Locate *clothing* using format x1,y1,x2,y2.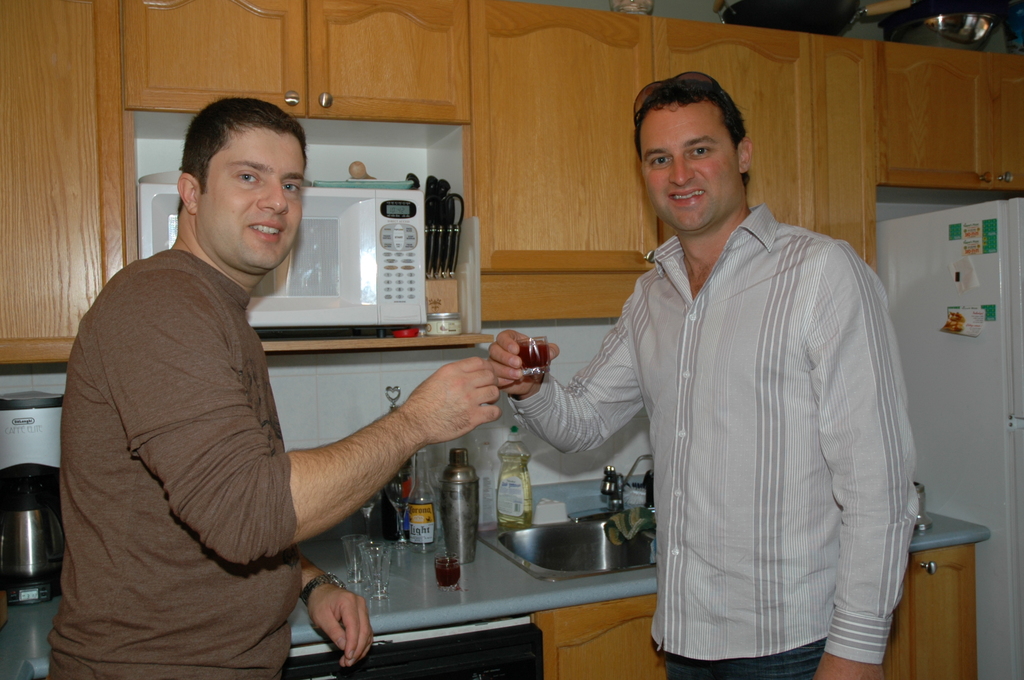
559,174,922,679.
